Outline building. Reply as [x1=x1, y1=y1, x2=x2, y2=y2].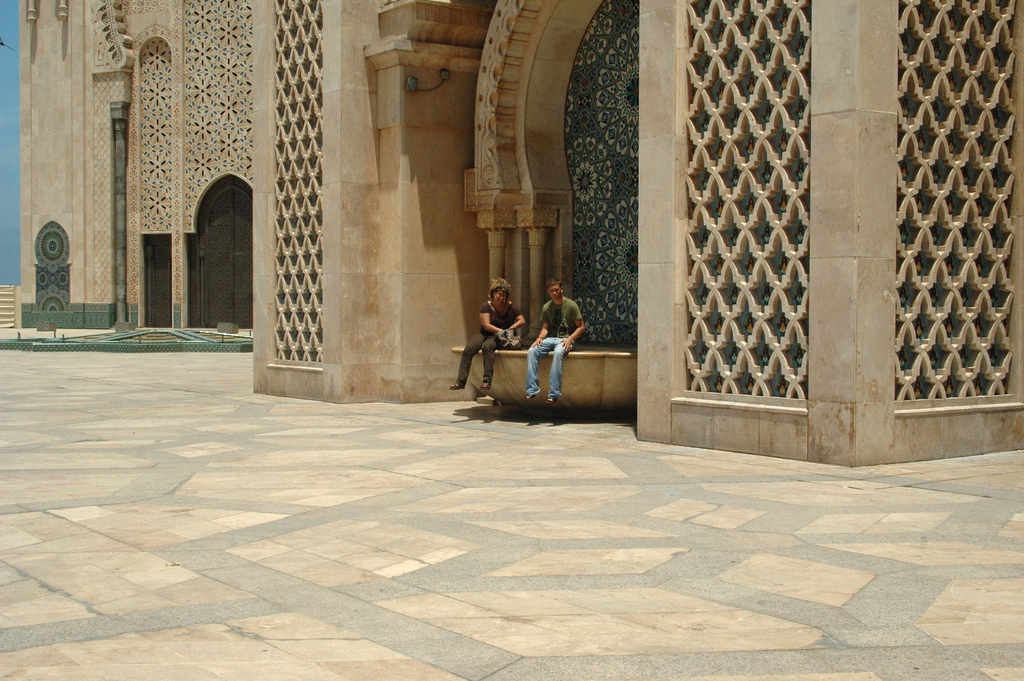
[x1=13, y1=0, x2=1023, y2=472].
